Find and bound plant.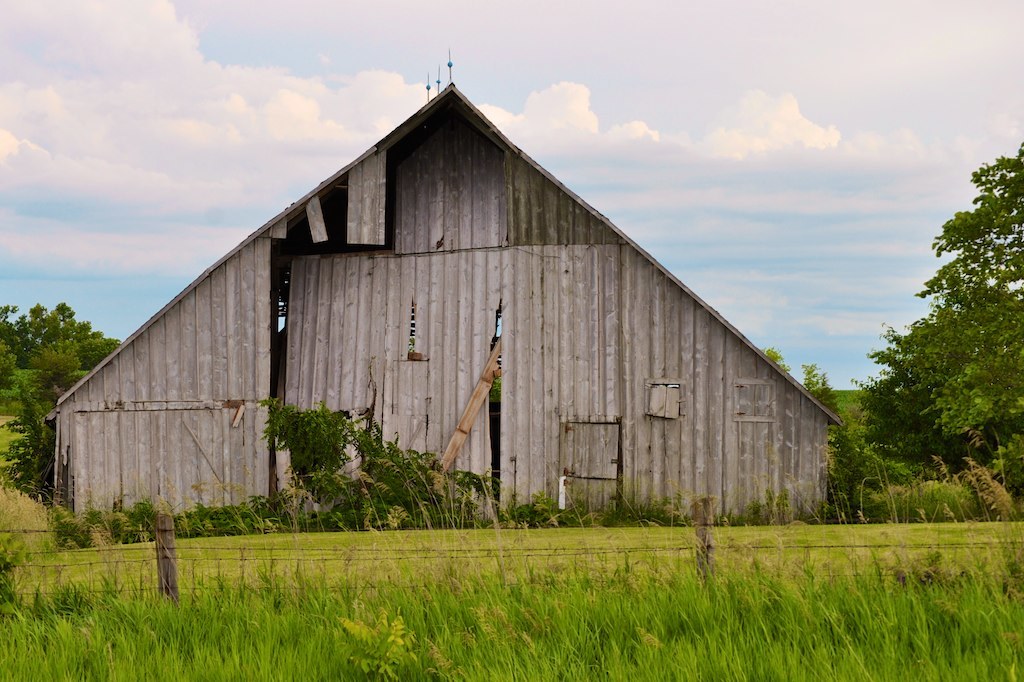
Bound: (x1=760, y1=346, x2=912, y2=489).
